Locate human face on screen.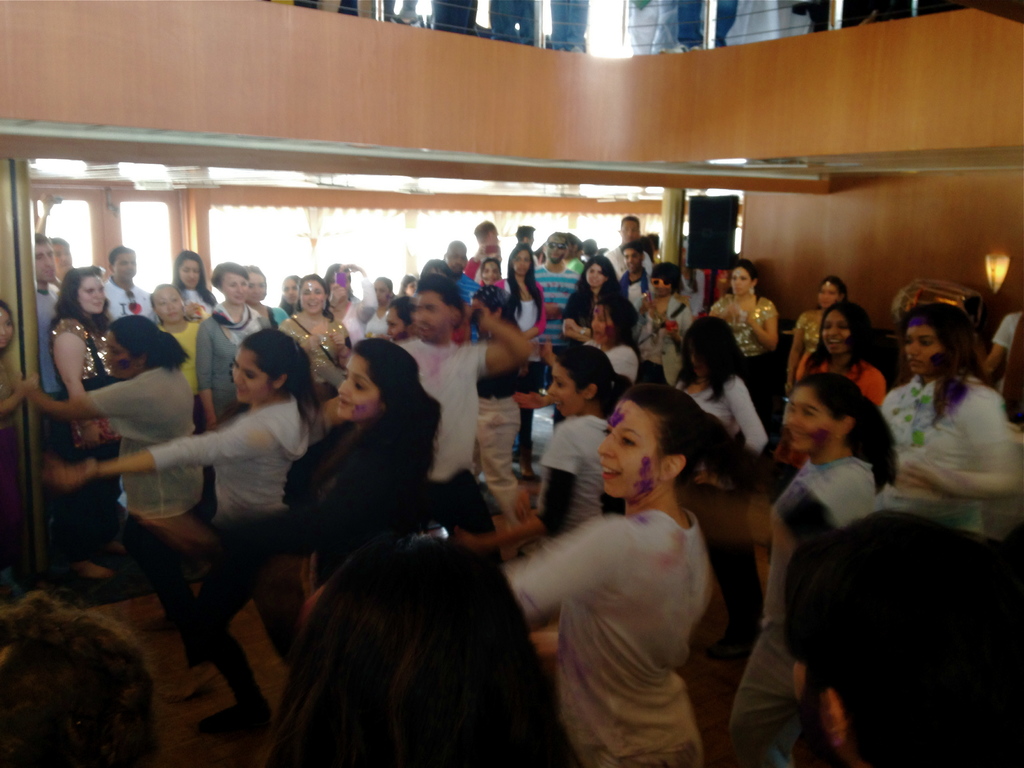
On screen at [223,271,248,304].
